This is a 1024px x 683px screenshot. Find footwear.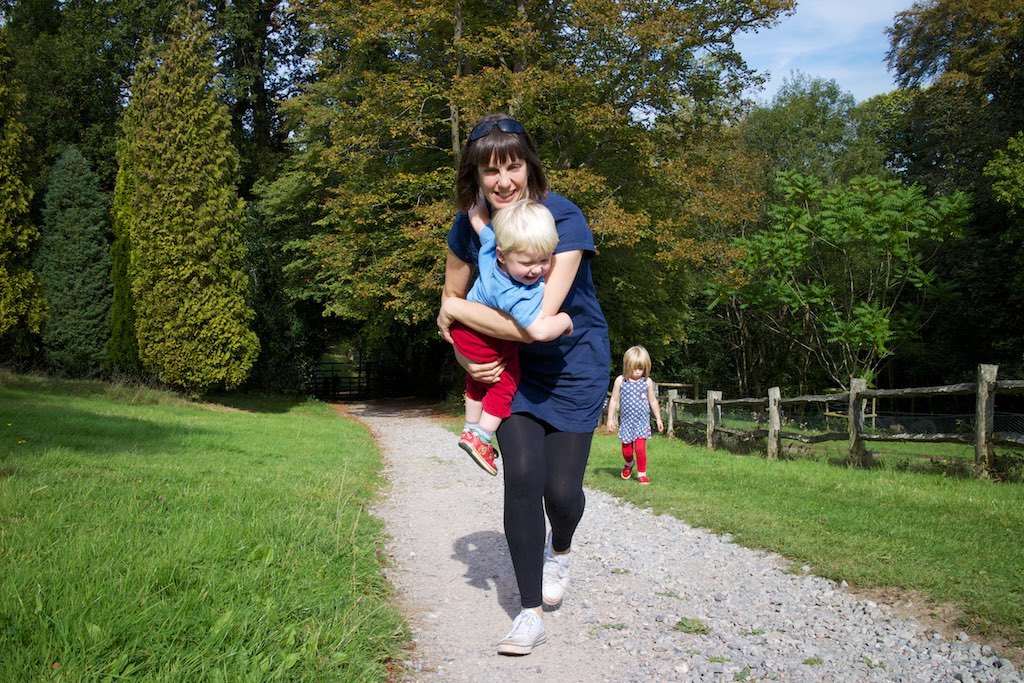
Bounding box: region(542, 530, 571, 609).
